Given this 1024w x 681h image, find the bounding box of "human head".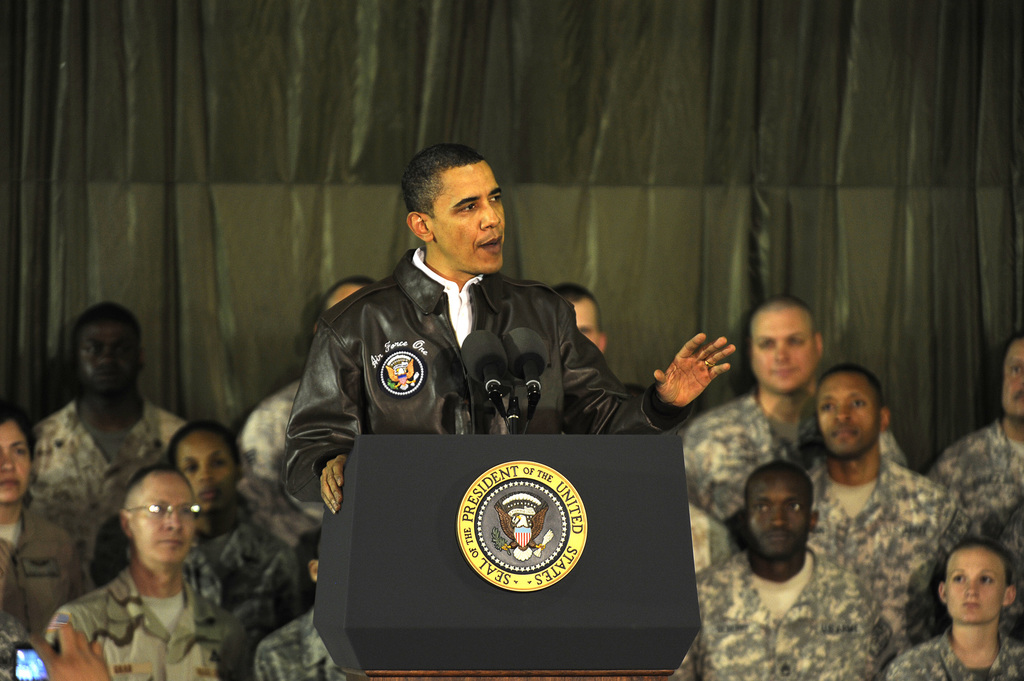
region(548, 278, 604, 348).
